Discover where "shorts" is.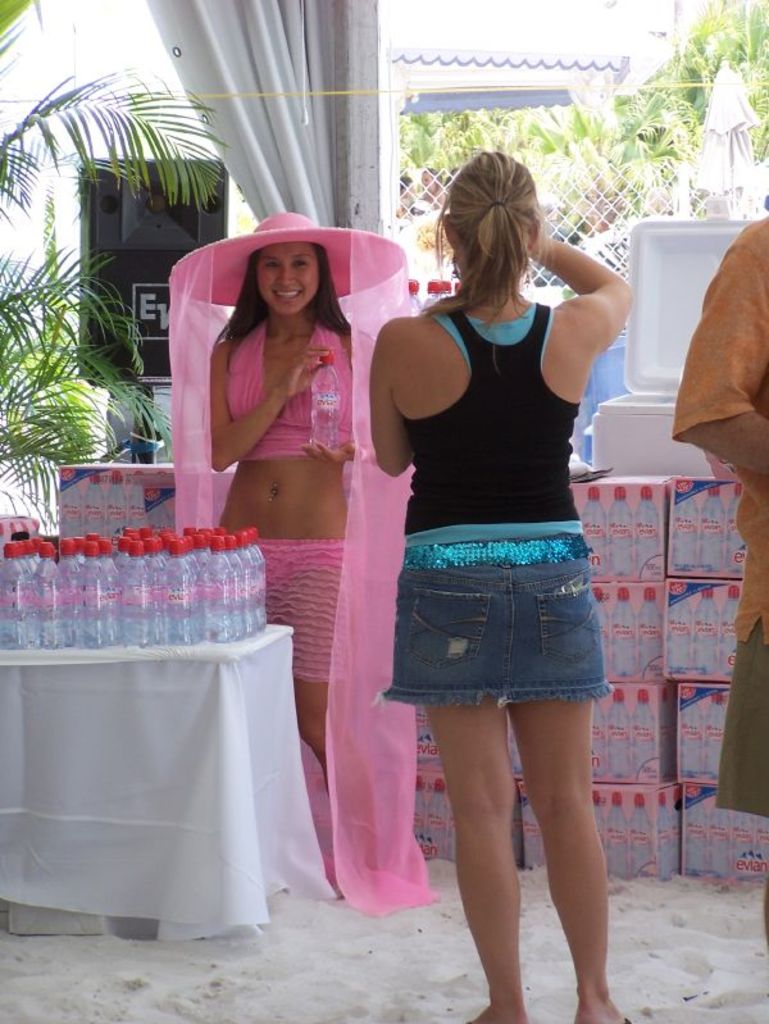
Discovered at box(723, 619, 768, 818).
